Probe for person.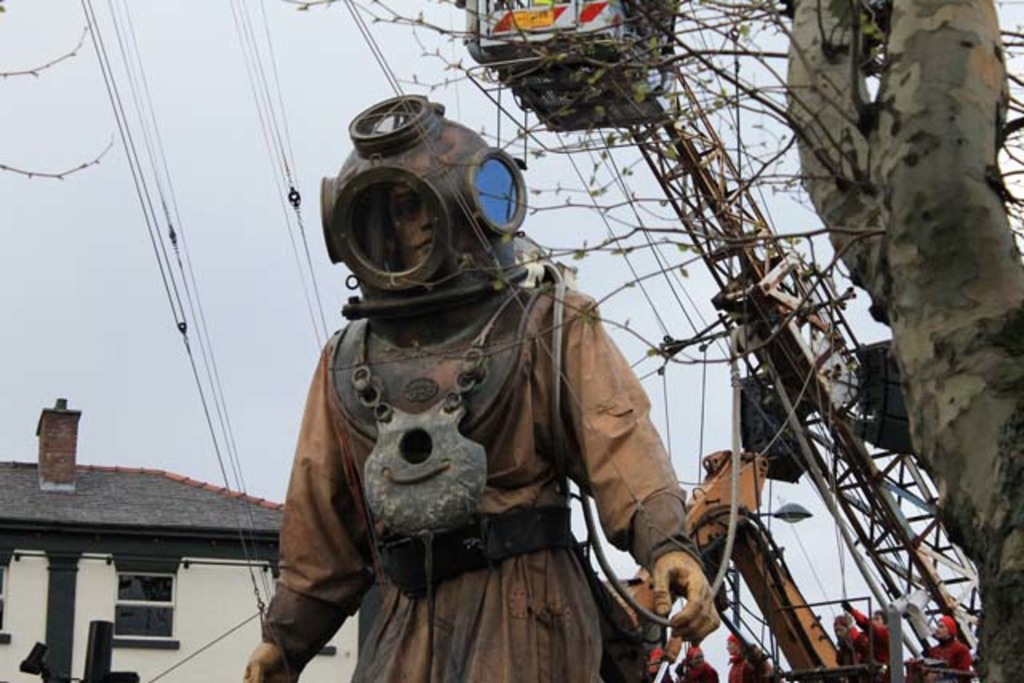
Probe result: x1=837 y1=605 x2=891 y2=681.
